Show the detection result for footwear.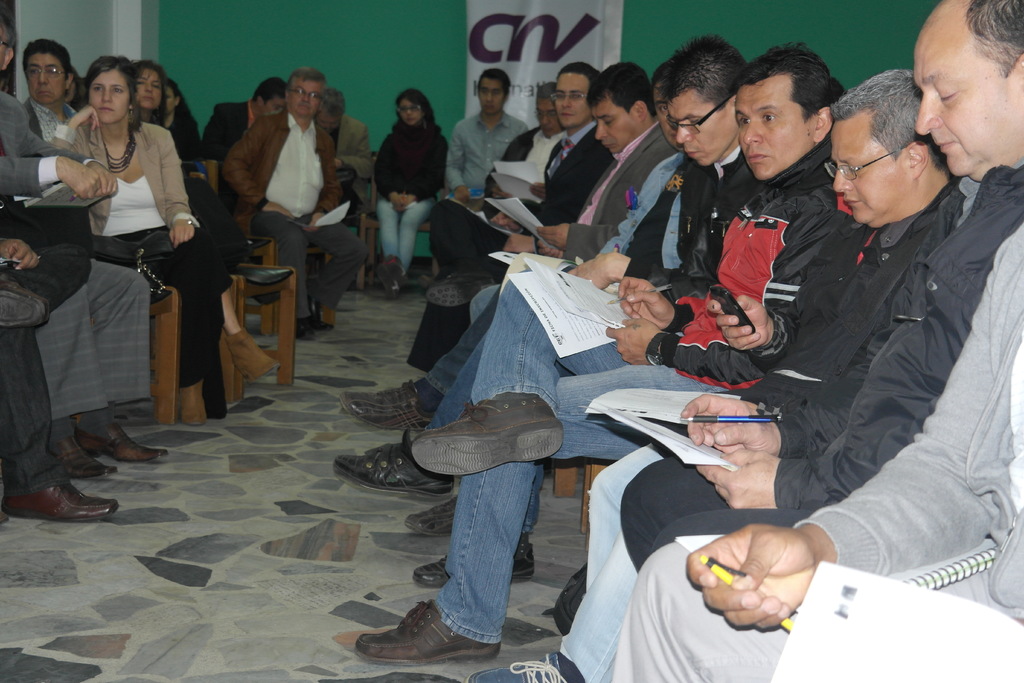
56, 439, 126, 484.
